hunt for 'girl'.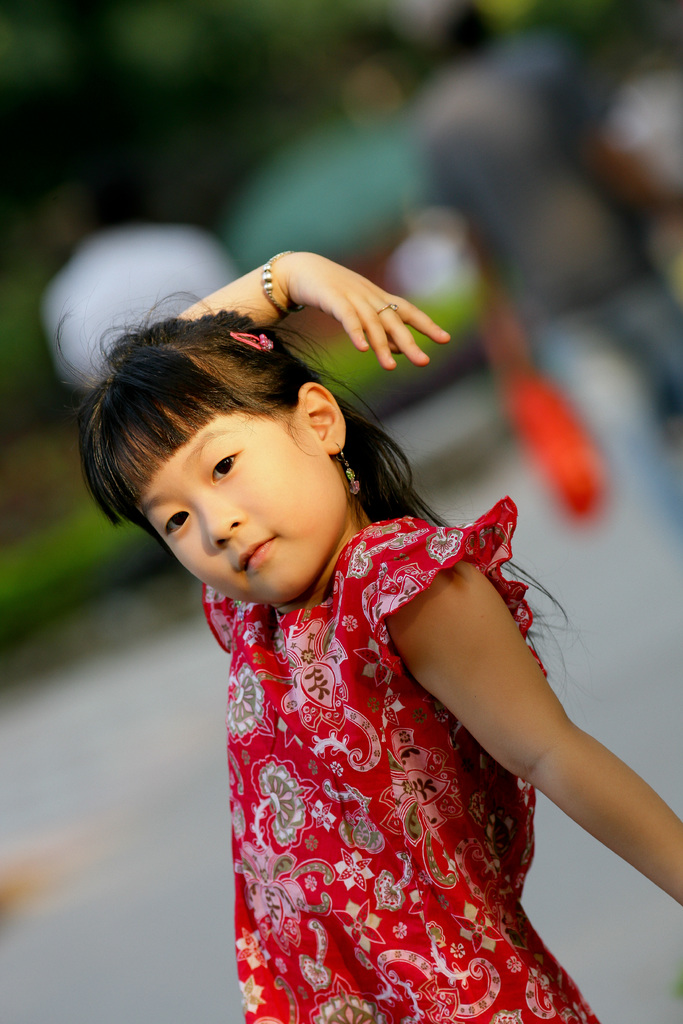
Hunted down at <bbox>58, 247, 682, 1023</bbox>.
